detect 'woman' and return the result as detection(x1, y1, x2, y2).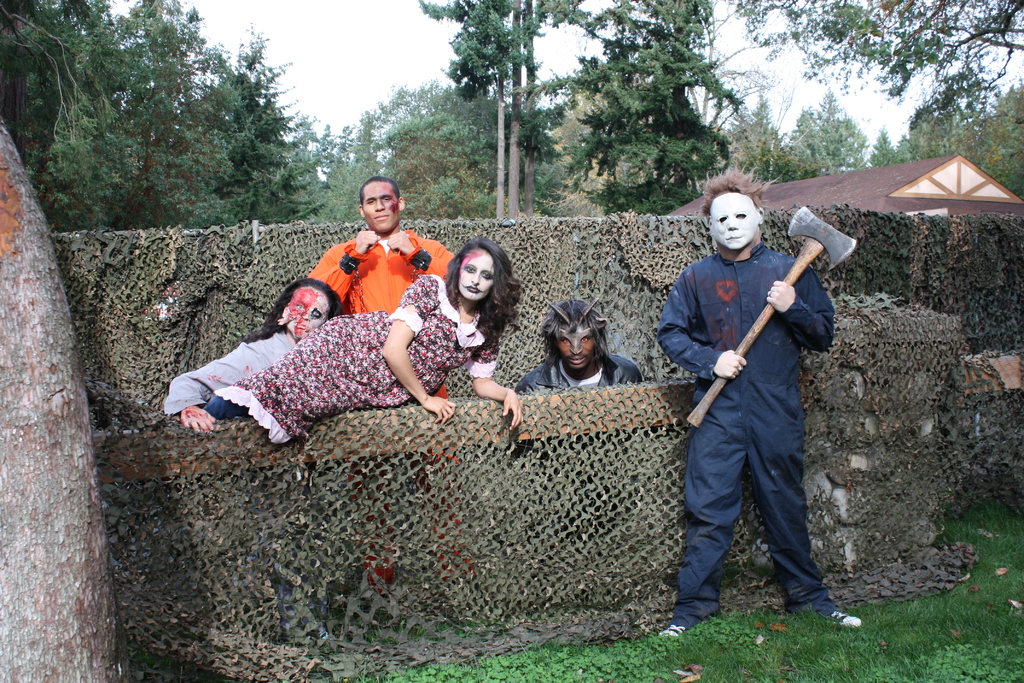
detection(191, 222, 500, 441).
